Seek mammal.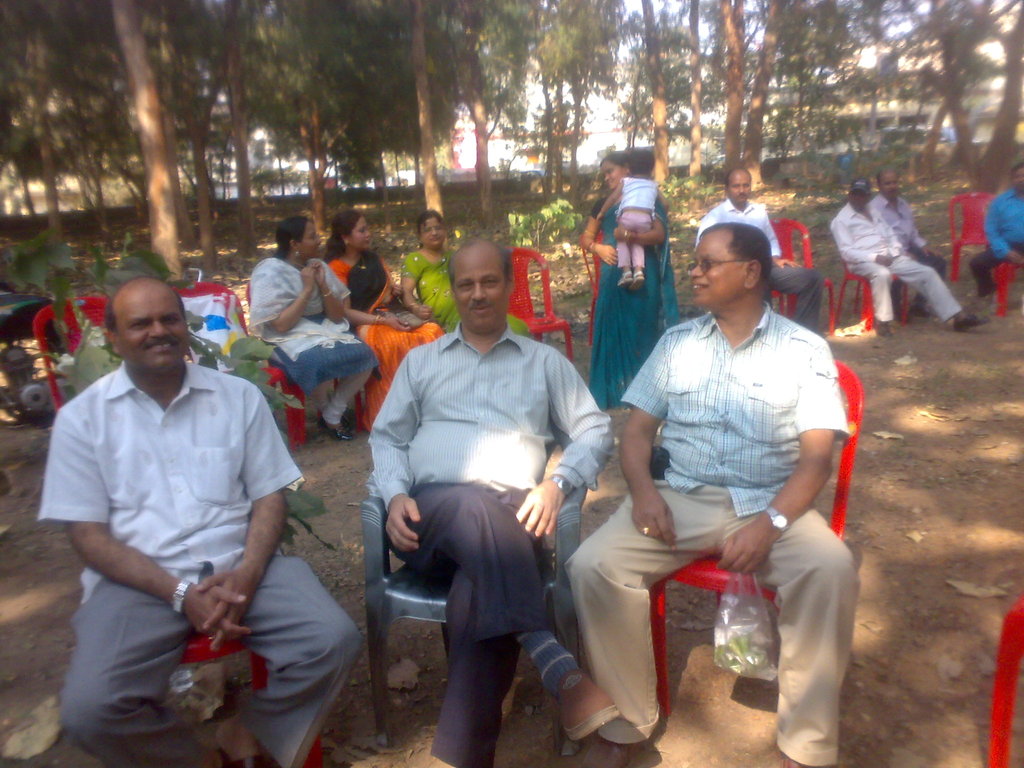
[x1=30, y1=275, x2=305, y2=735].
